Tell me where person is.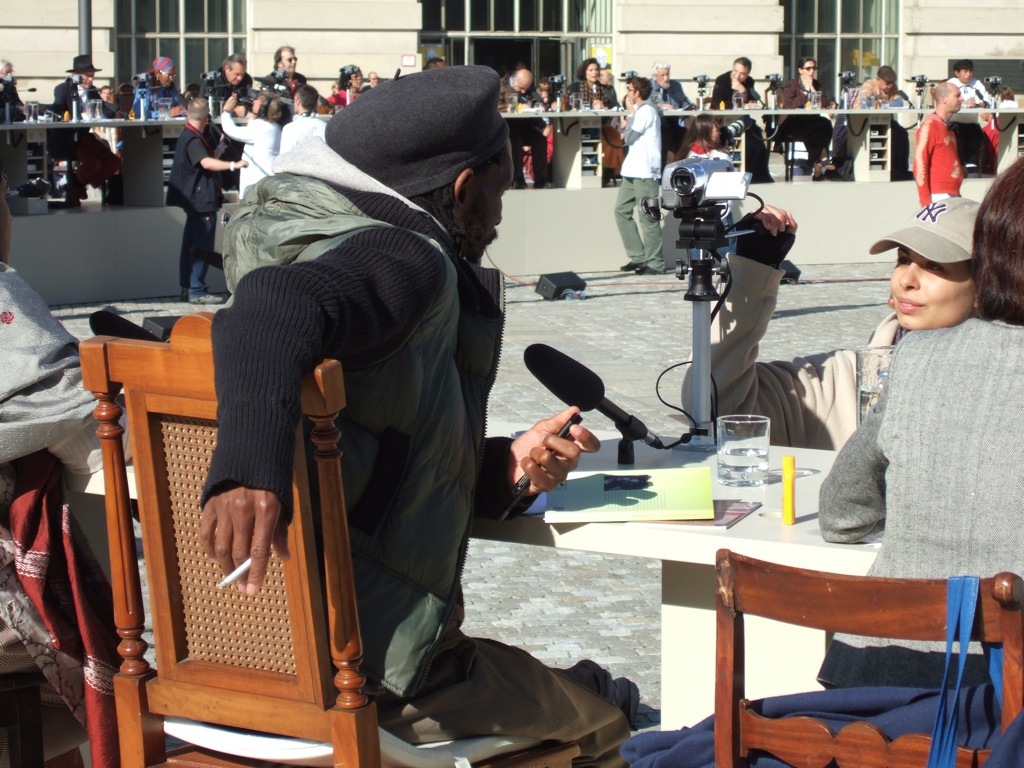
person is at Rect(495, 66, 553, 184).
